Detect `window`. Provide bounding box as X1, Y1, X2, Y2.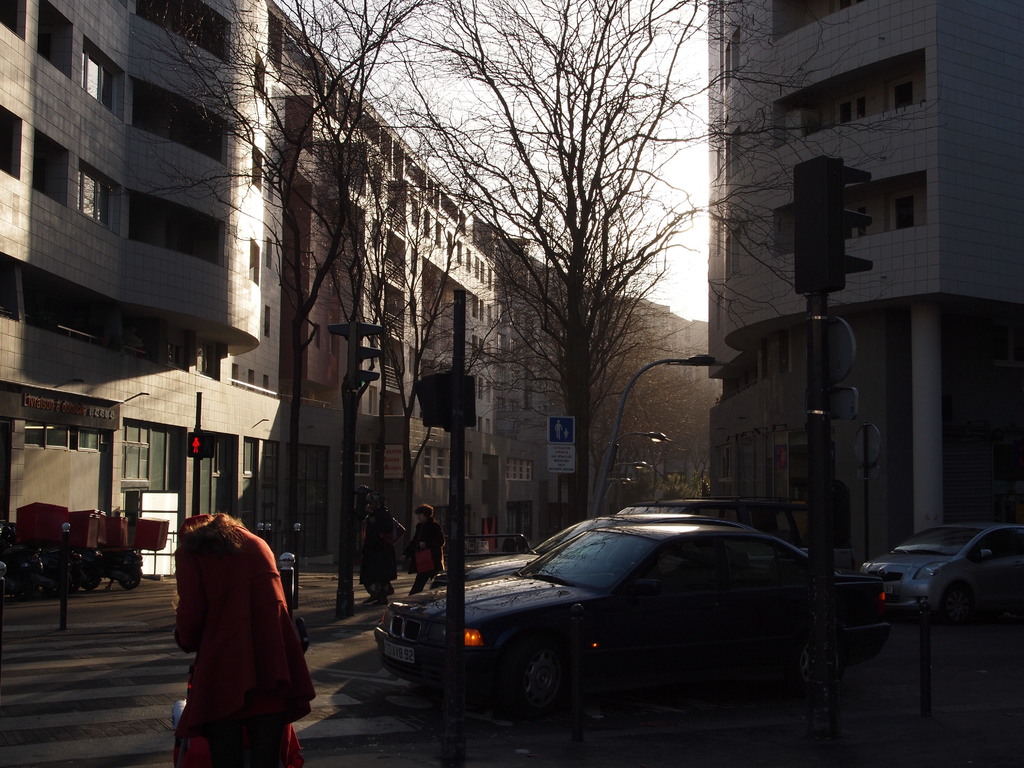
80, 33, 125, 120.
